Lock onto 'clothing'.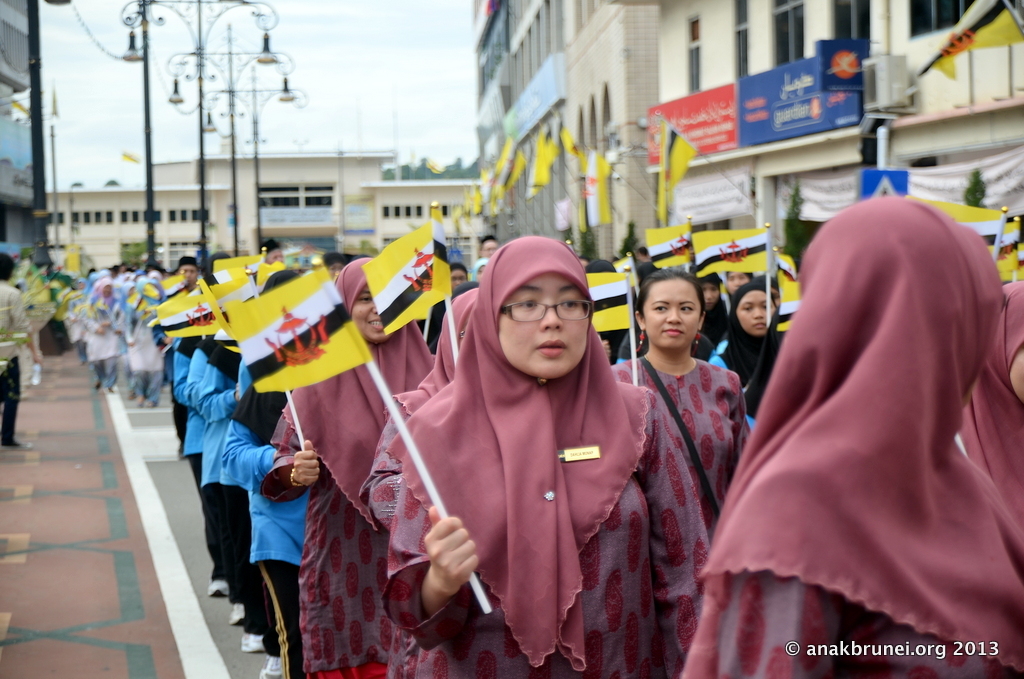
Locked: (left=717, top=334, right=782, bottom=438).
